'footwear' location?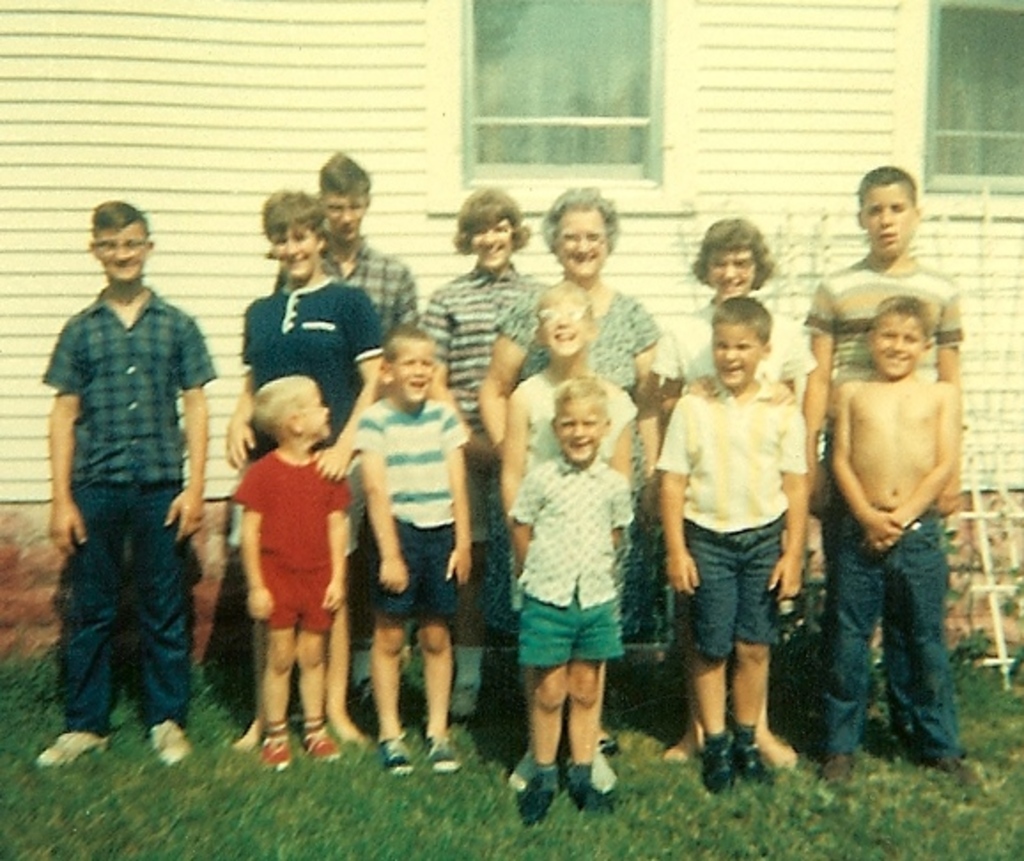
<region>565, 756, 602, 813</region>
